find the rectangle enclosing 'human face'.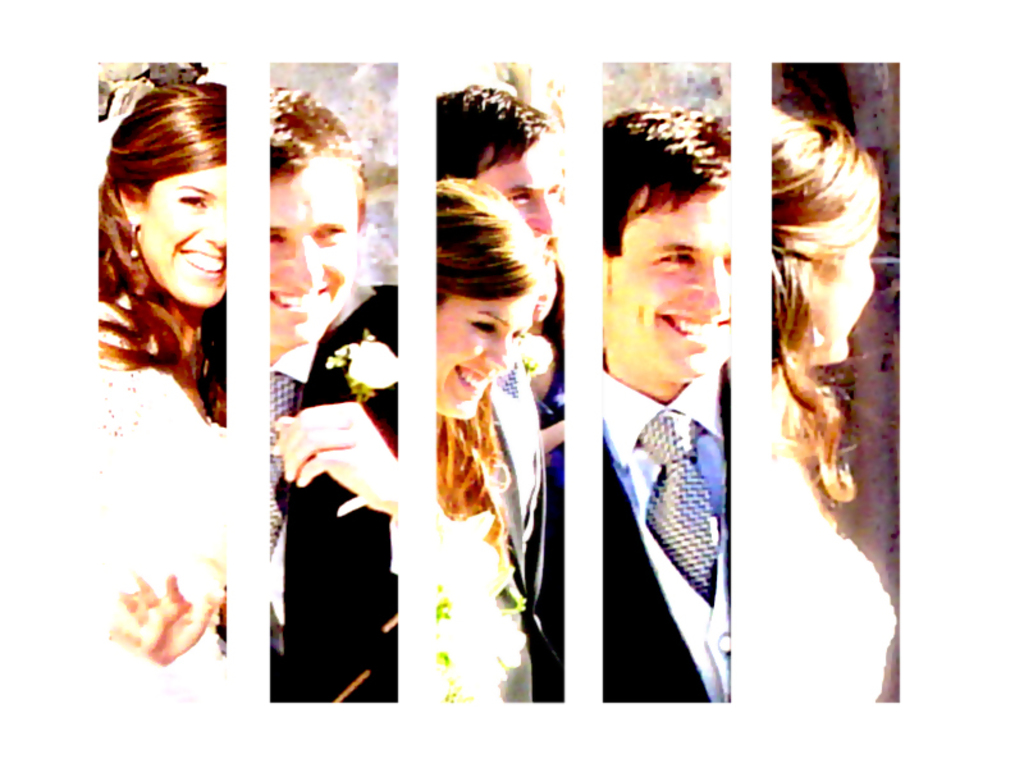
detection(131, 166, 229, 303).
